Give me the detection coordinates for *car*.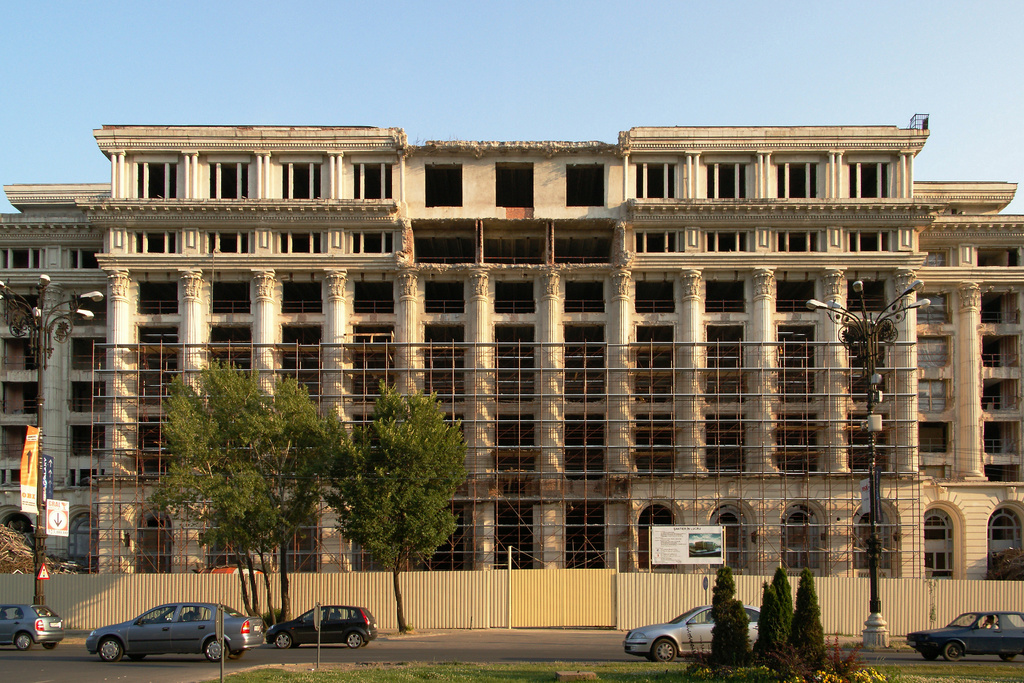
bbox=[630, 597, 769, 656].
